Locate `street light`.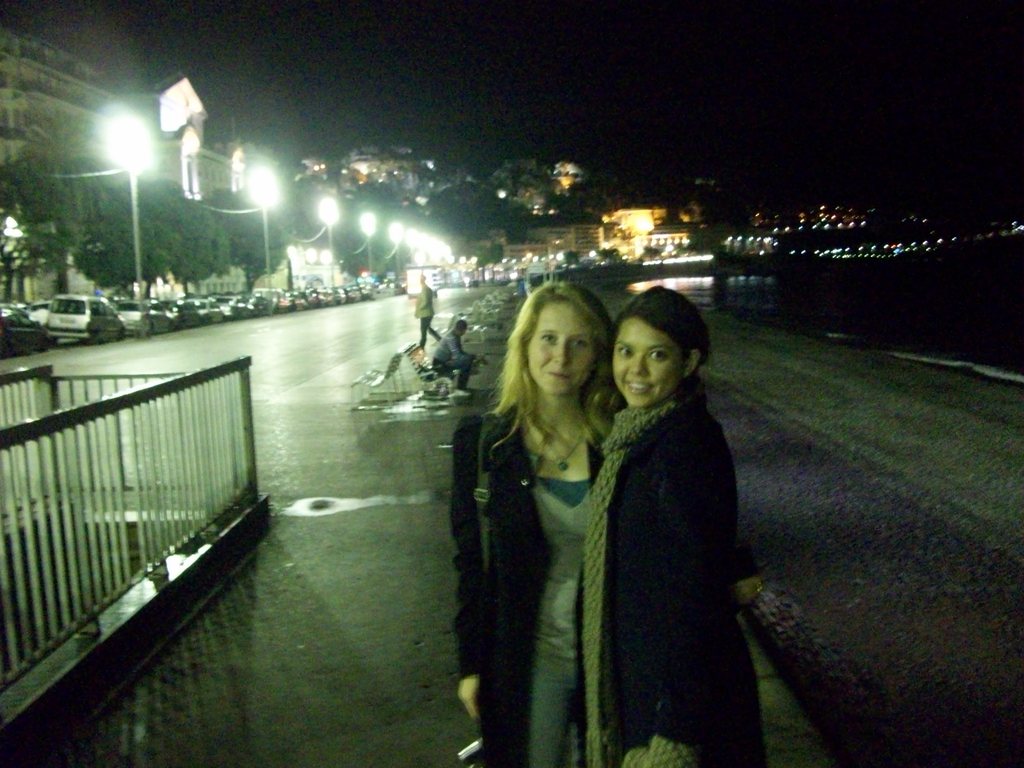
Bounding box: <bbox>105, 114, 150, 338</bbox>.
